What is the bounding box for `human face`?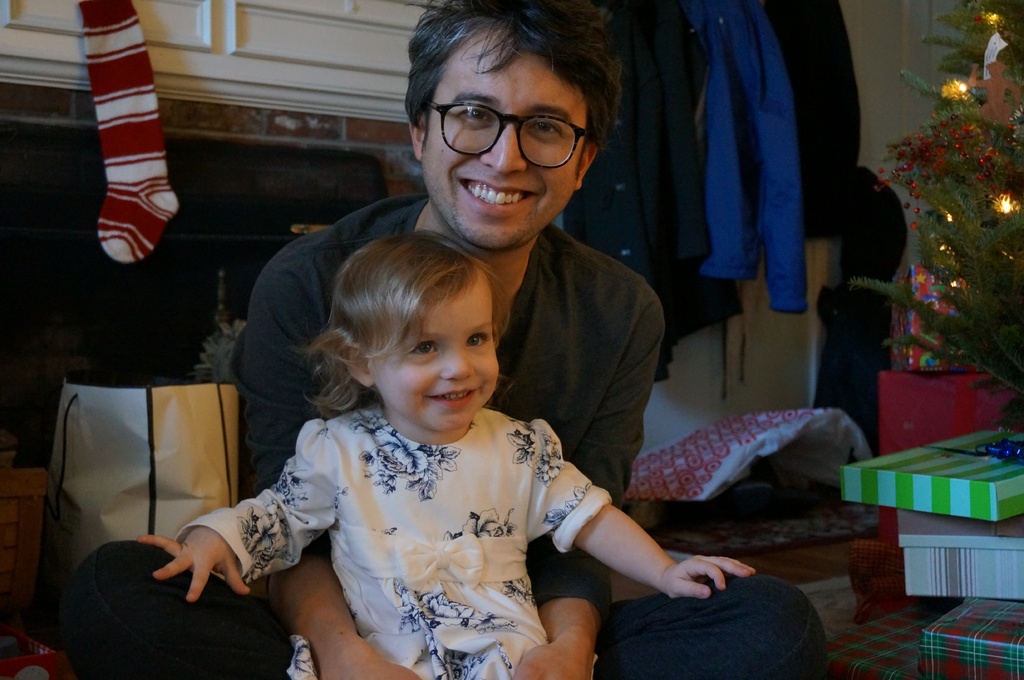
x1=367, y1=271, x2=501, y2=433.
